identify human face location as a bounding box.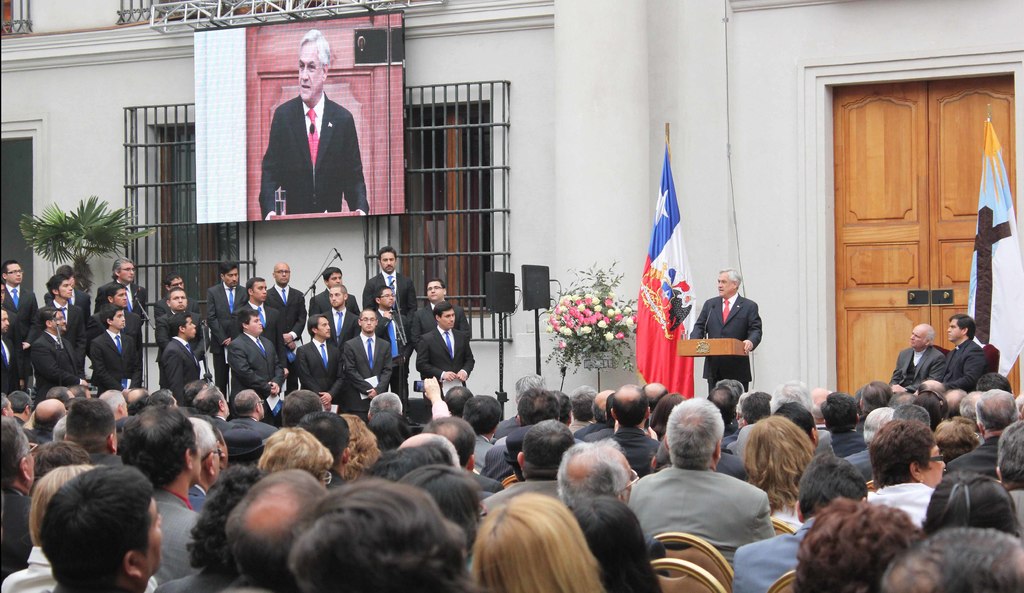
bbox=(185, 313, 197, 339).
